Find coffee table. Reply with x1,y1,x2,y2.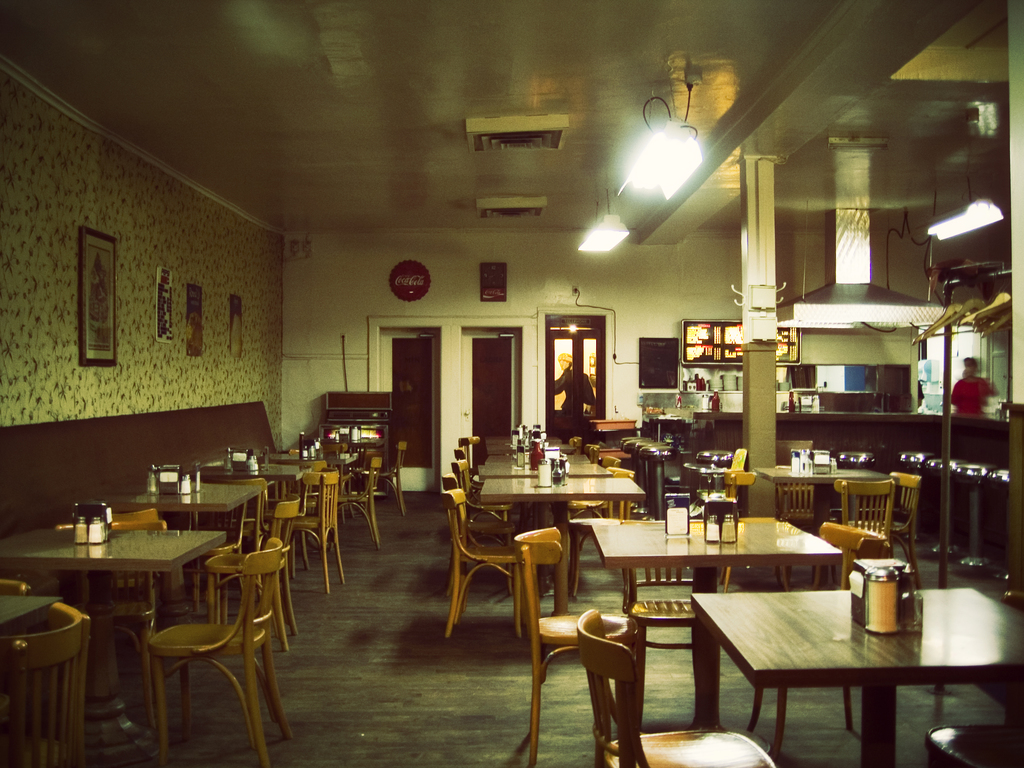
0,584,60,637.
